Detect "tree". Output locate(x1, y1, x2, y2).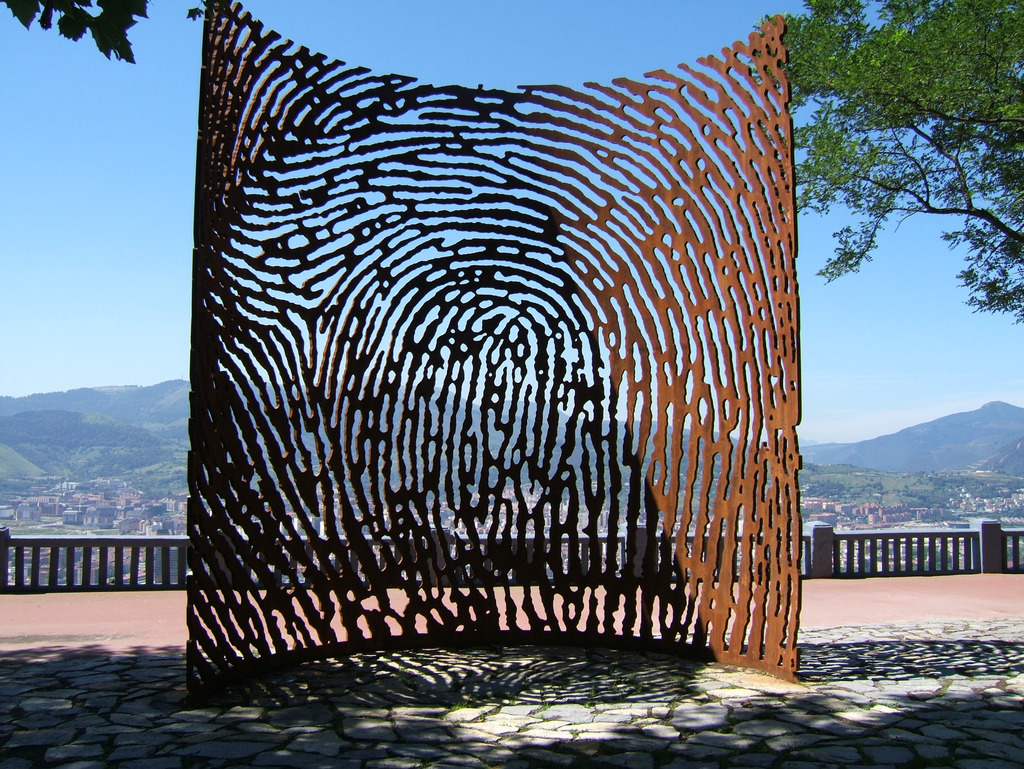
locate(1, 0, 150, 67).
